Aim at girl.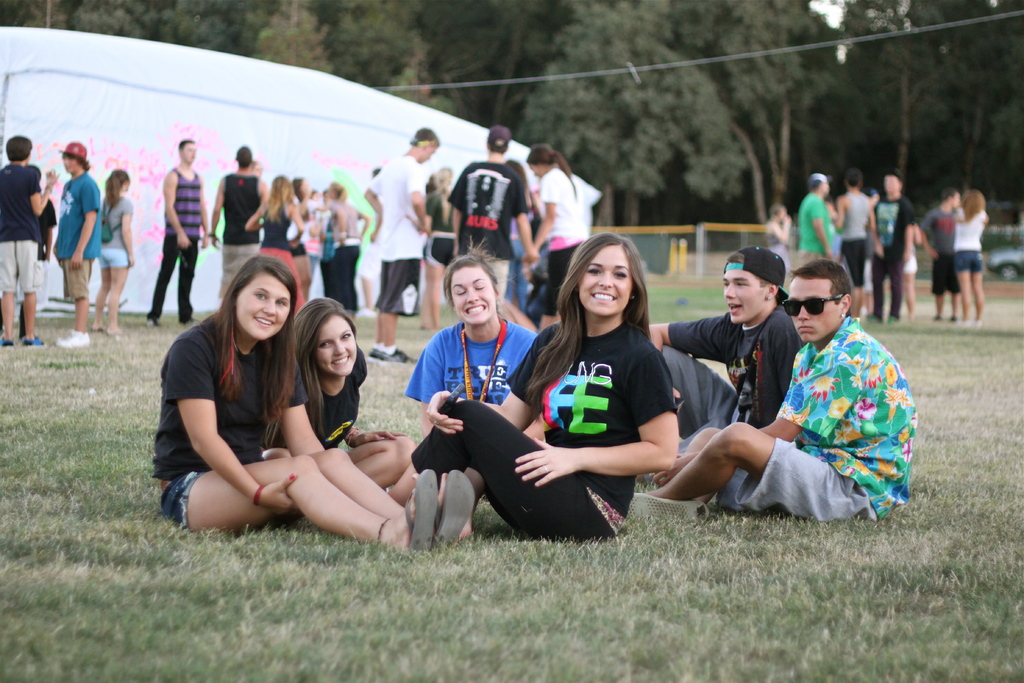
Aimed at rect(410, 238, 682, 544).
